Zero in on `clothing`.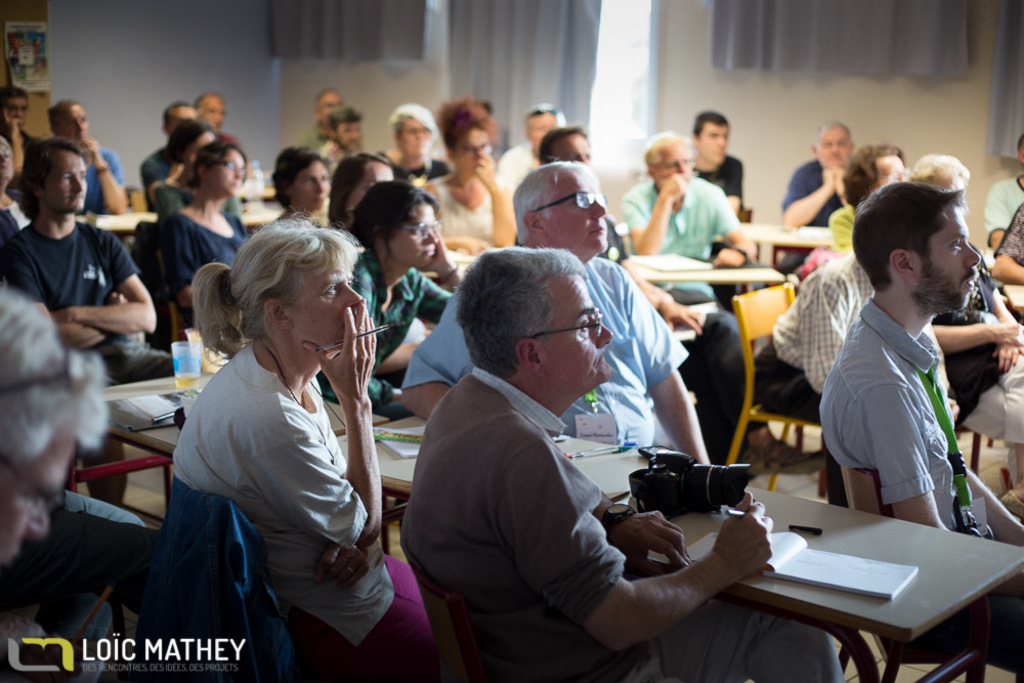
Zeroed in: [x1=324, y1=123, x2=365, y2=199].
